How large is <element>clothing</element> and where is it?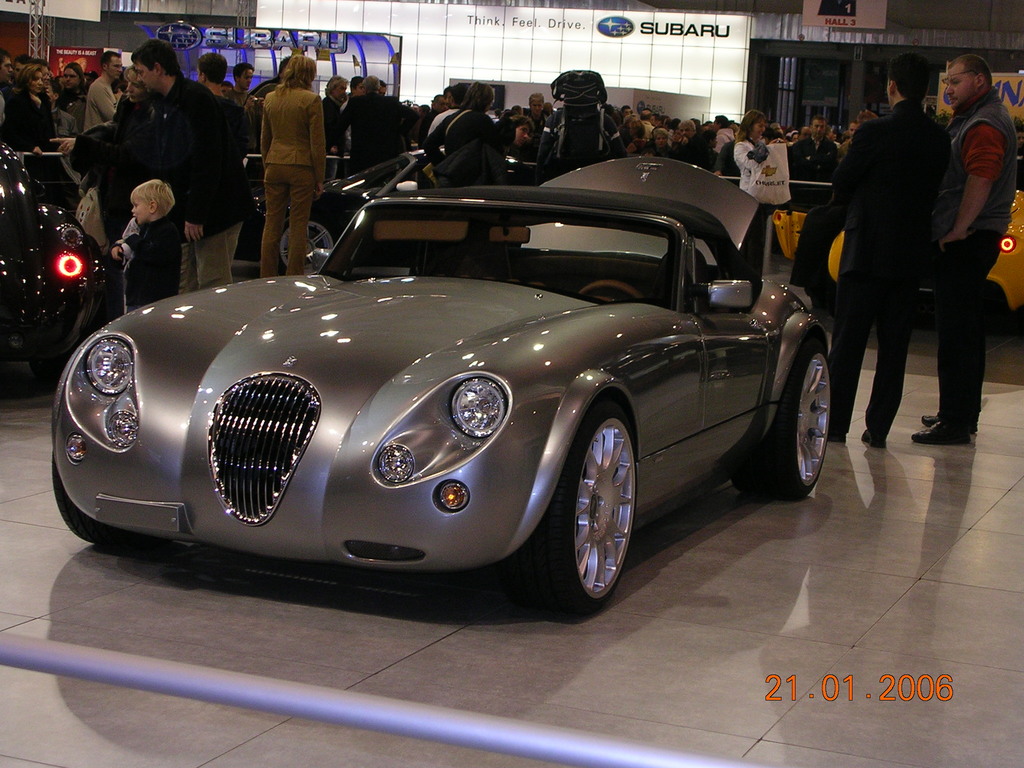
Bounding box: {"x1": 0, "y1": 84, "x2": 44, "y2": 157}.
